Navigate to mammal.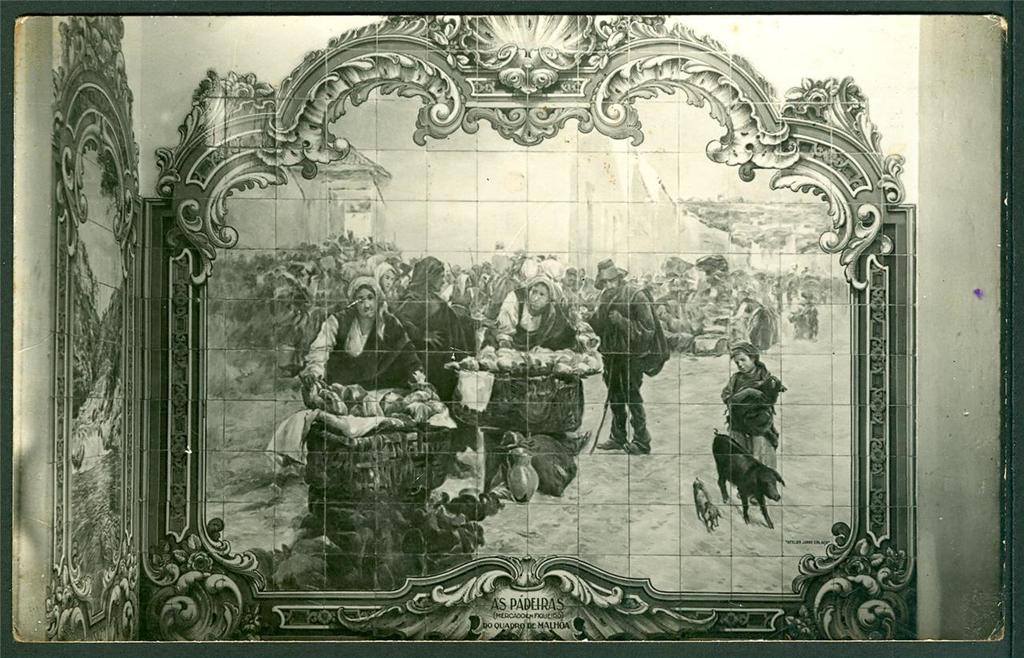
Navigation target: {"x1": 394, "y1": 255, "x2": 506, "y2": 387}.
